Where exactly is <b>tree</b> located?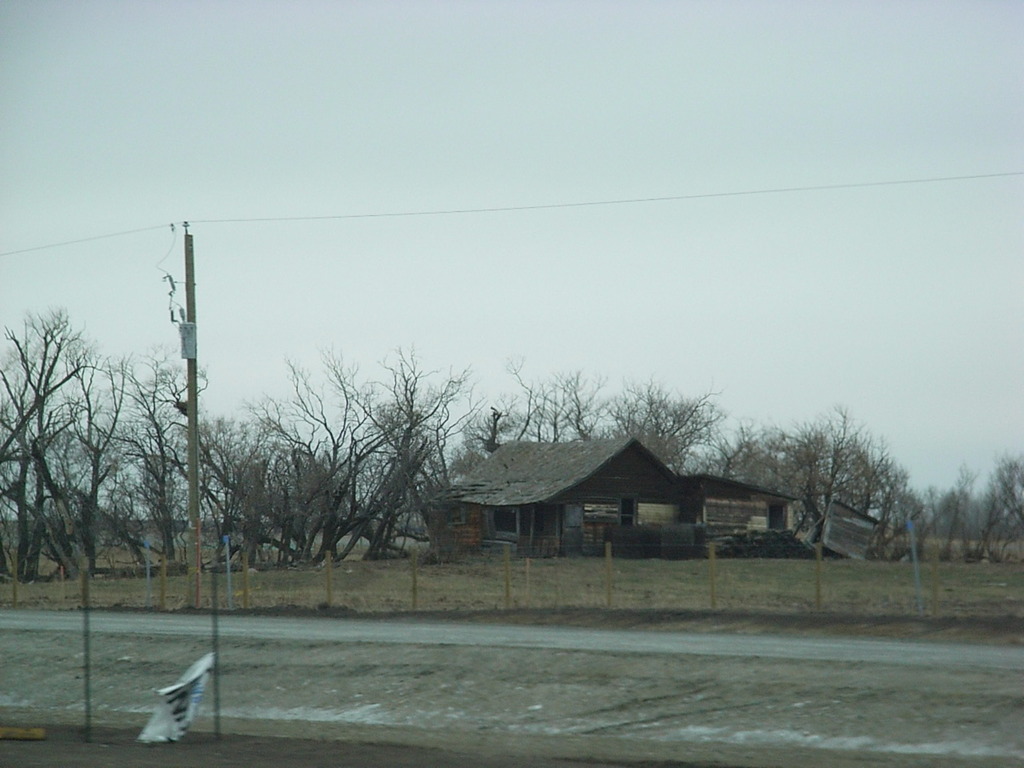
Its bounding box is 764, 408, 916, 555.
